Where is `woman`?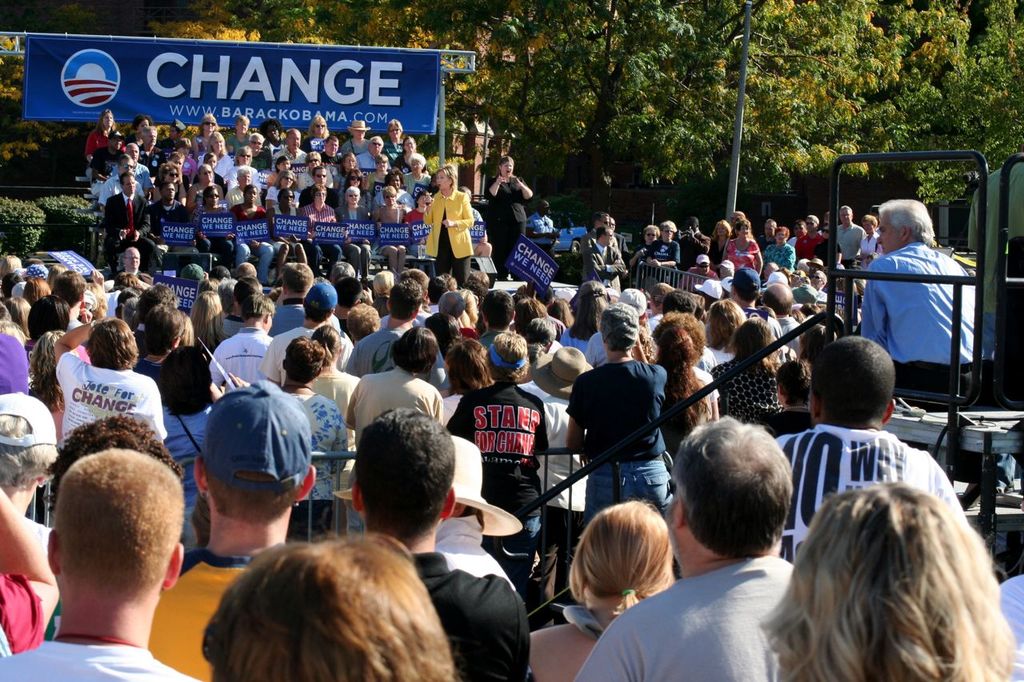
bbox=[438, 164, 480, 329].
